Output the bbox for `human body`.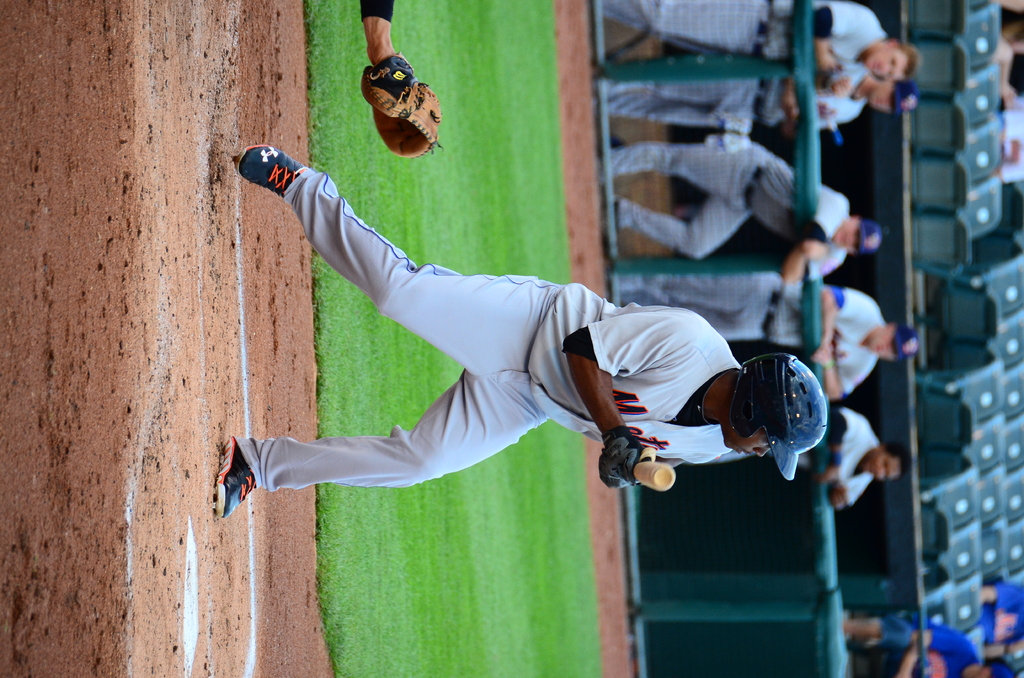
x1=604, y1=60, x2=905, y2=136.
